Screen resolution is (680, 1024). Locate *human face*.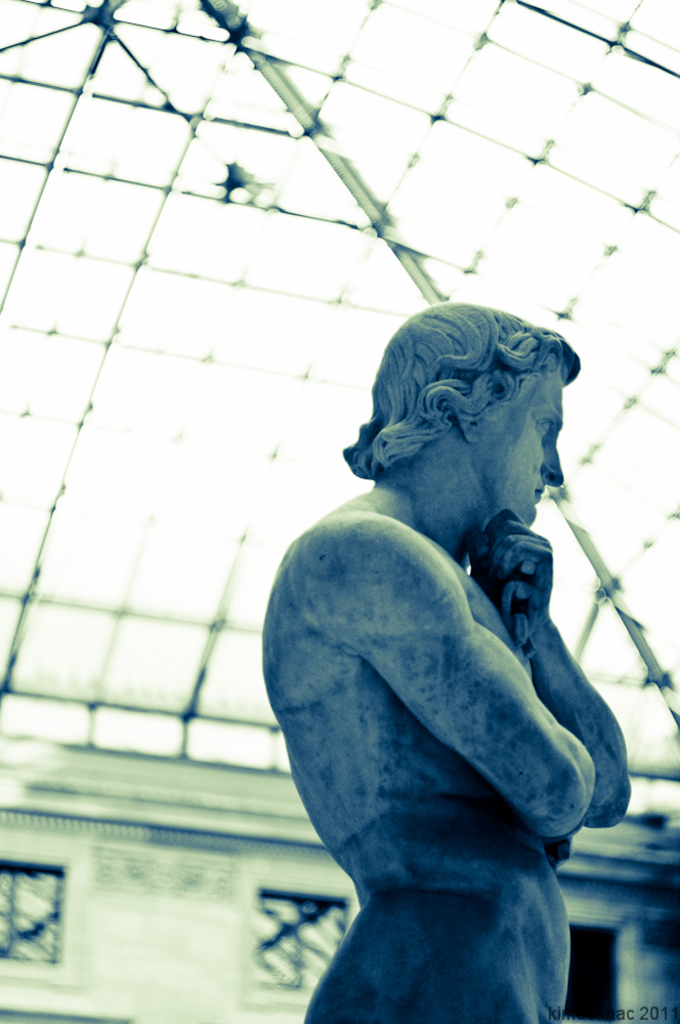
476:357:564:526.
